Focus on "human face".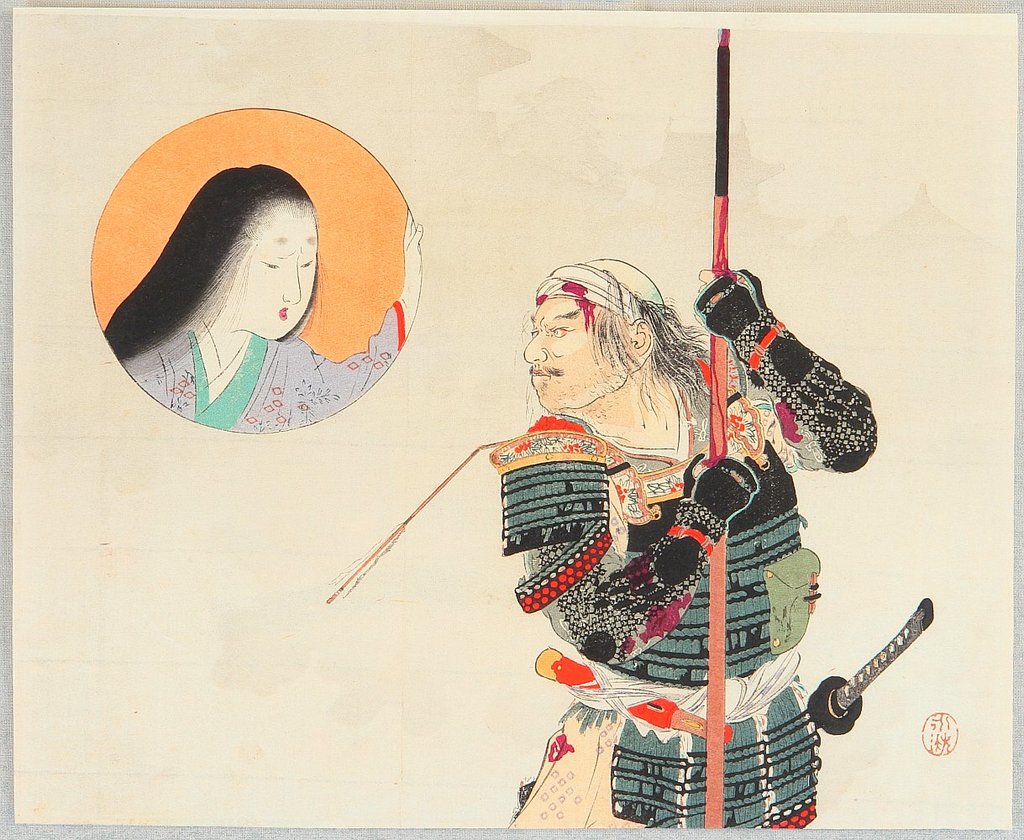
Focused at [518, 294, 626, 413].
